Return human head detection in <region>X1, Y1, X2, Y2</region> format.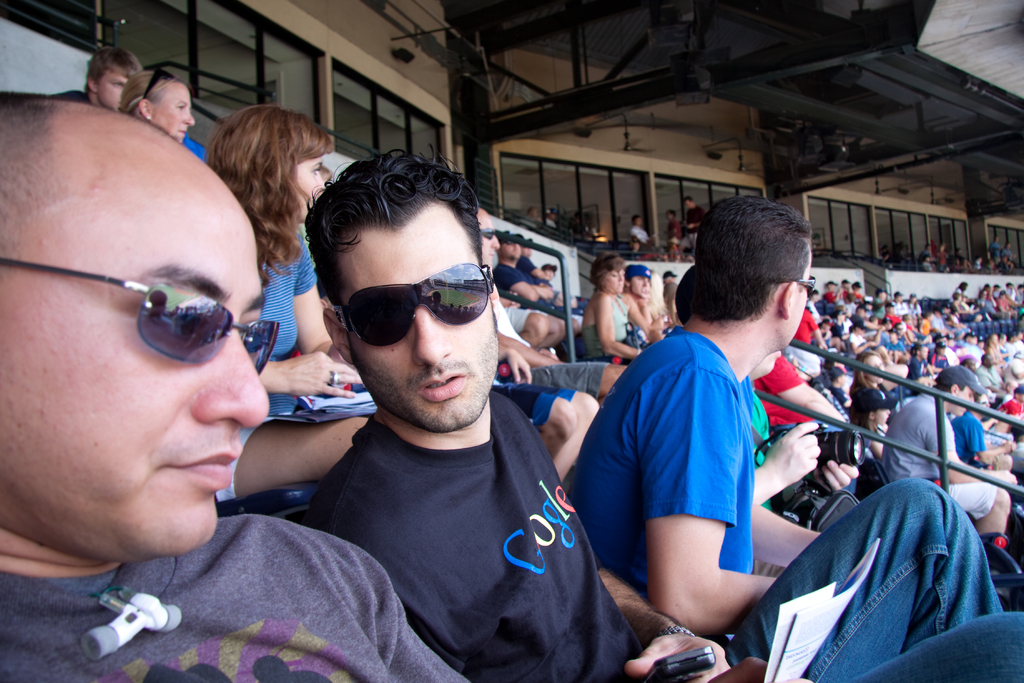
<region>479, 205, 502, 268</region>.
